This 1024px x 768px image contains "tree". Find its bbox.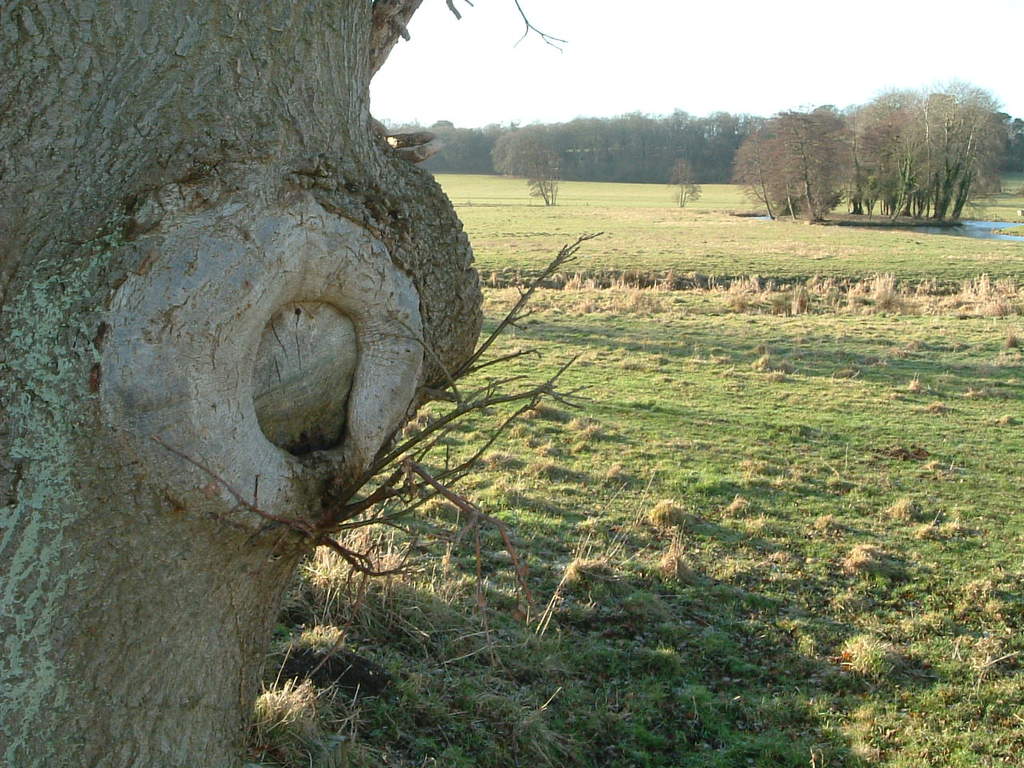
(722, 133, 782, 217).
